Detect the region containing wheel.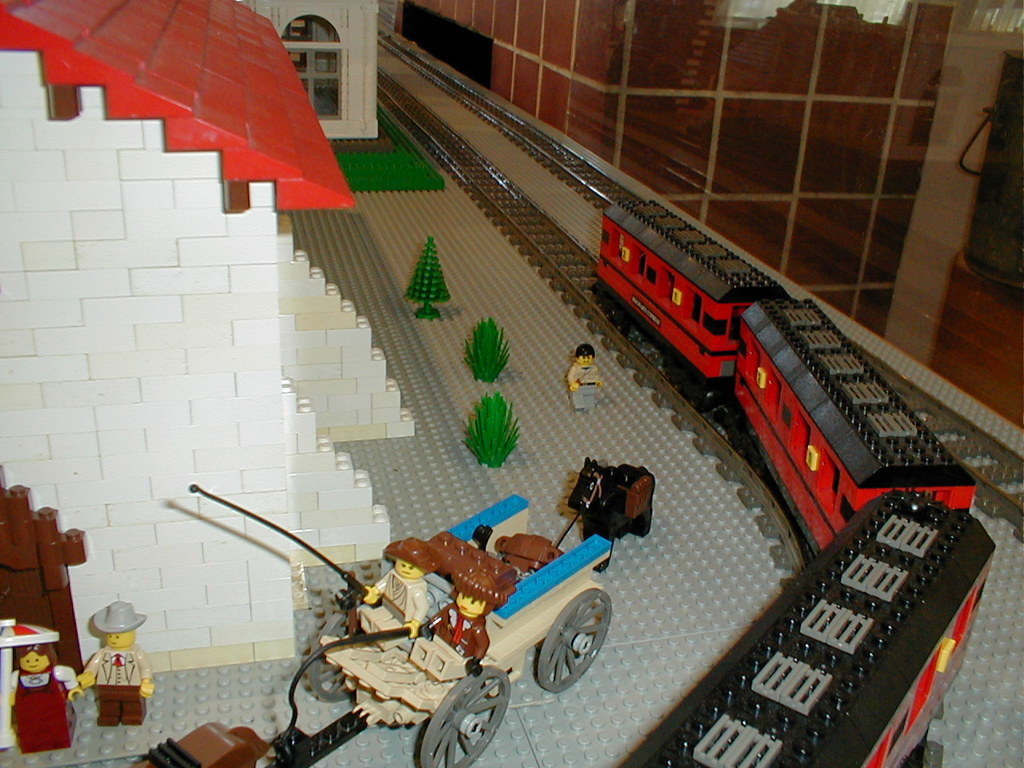
<region>421, 673, 513, 767</region>.
